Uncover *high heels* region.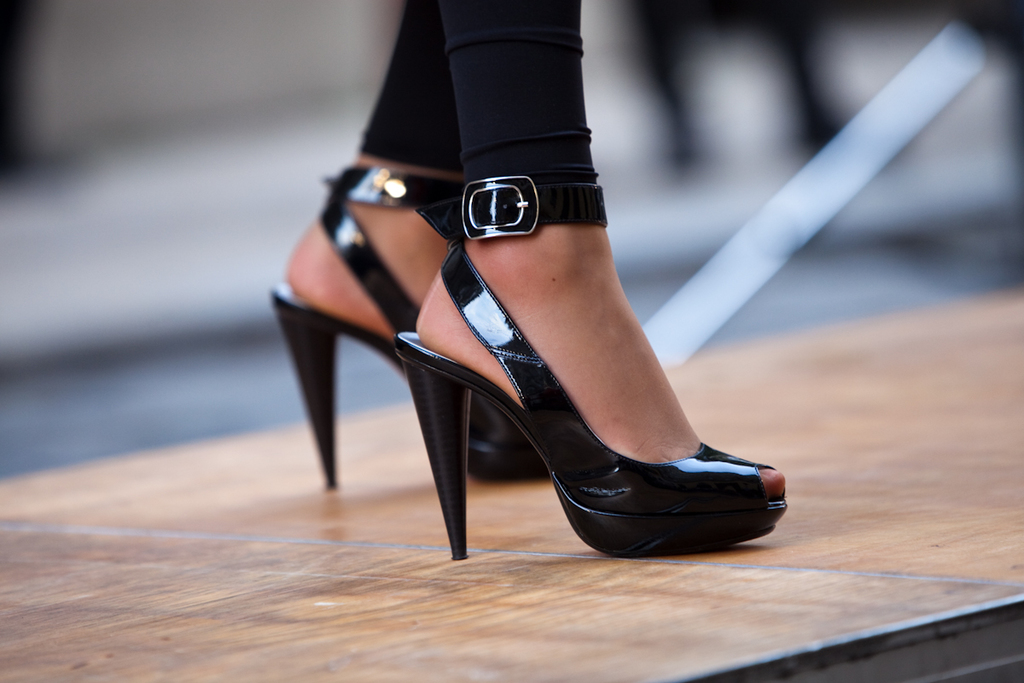
Uncovered: bbox(271, 166, 551, 487).
